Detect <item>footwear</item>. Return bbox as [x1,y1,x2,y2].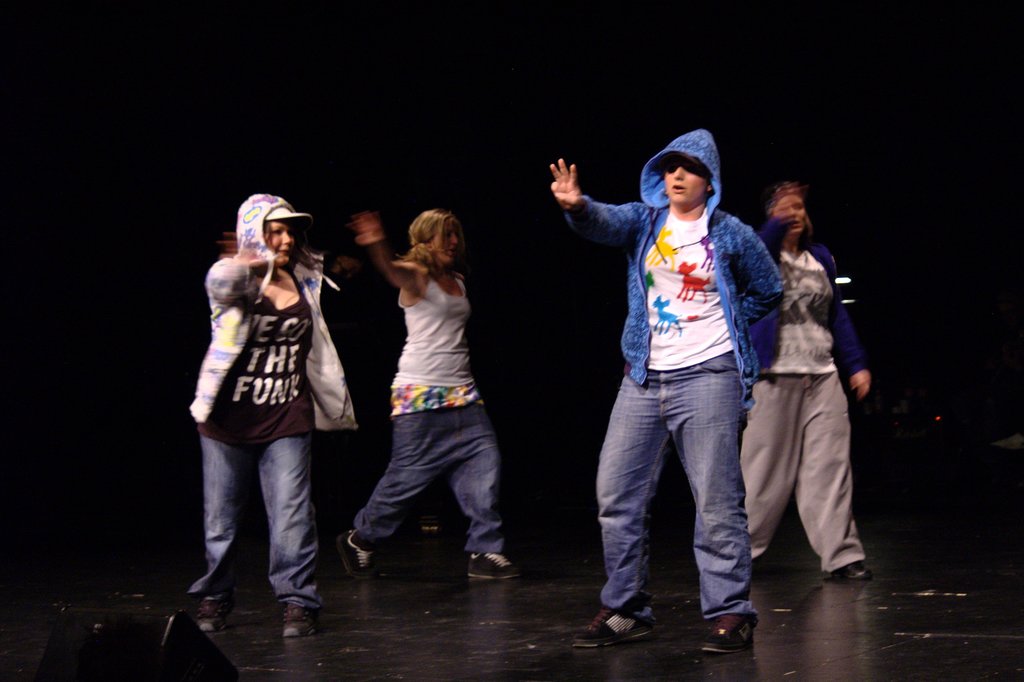
[192,592,231,633].
